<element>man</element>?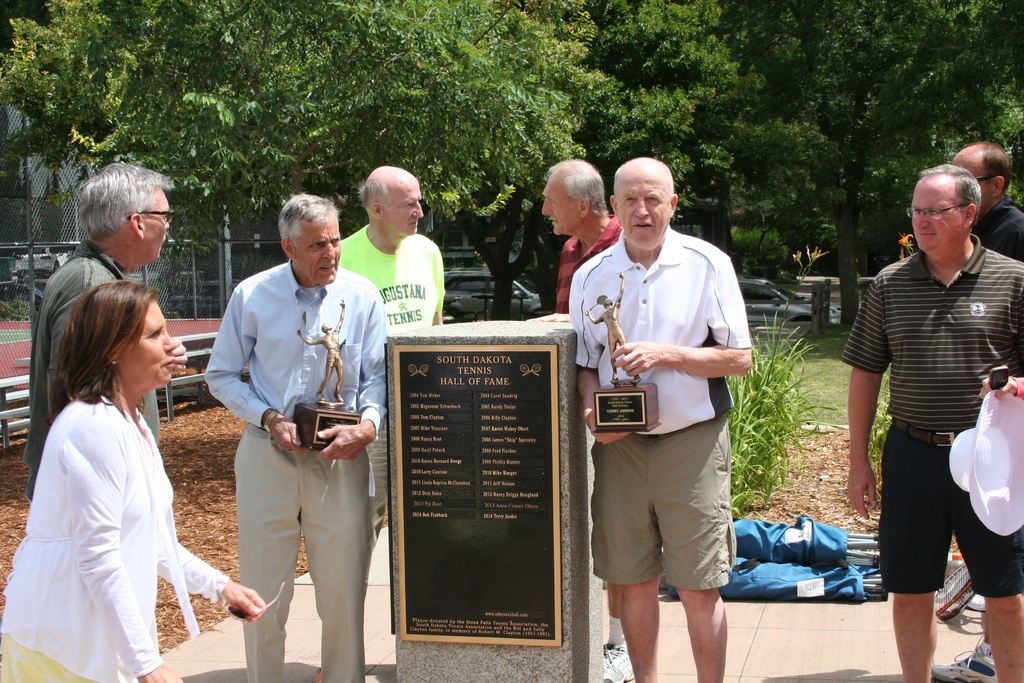
x1=950, y1=140, x2=1023, y2=262
